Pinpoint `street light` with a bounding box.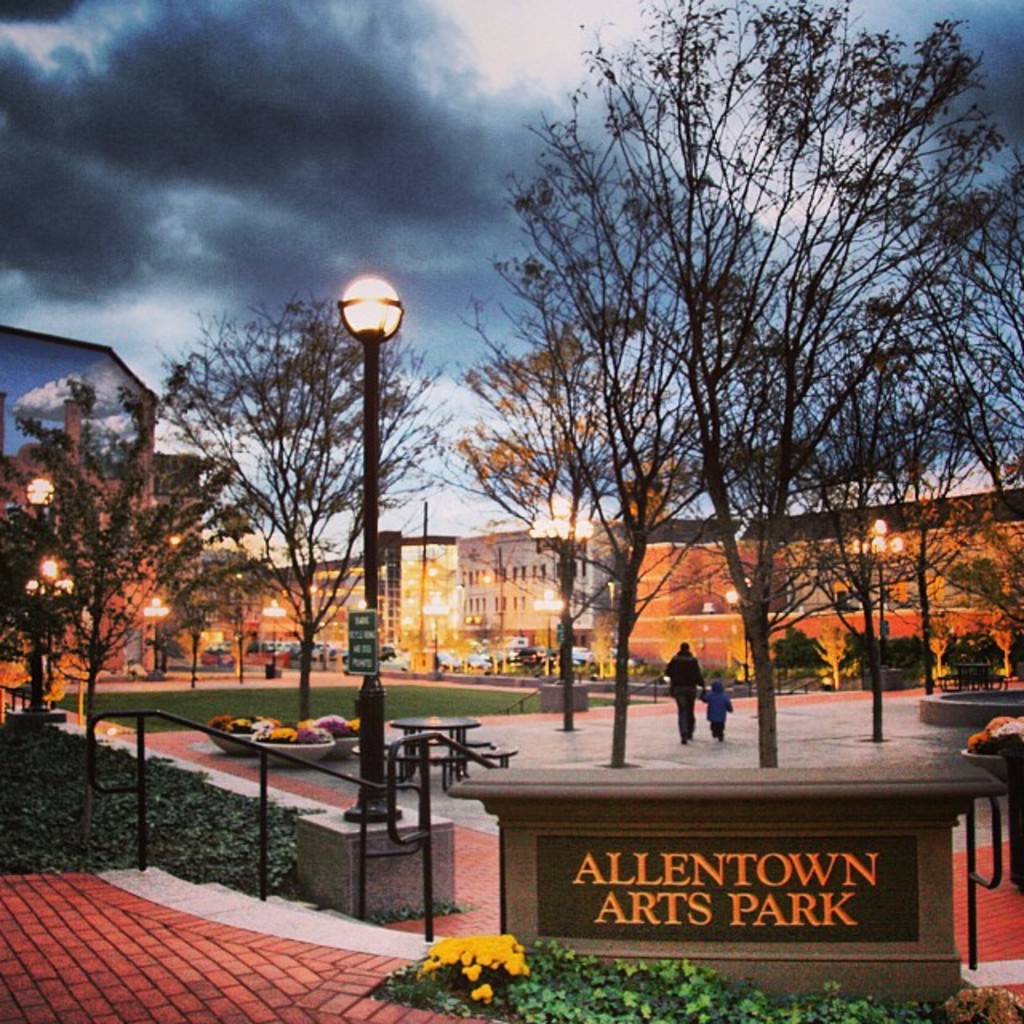
Rect(722, 581, 747, 674).
